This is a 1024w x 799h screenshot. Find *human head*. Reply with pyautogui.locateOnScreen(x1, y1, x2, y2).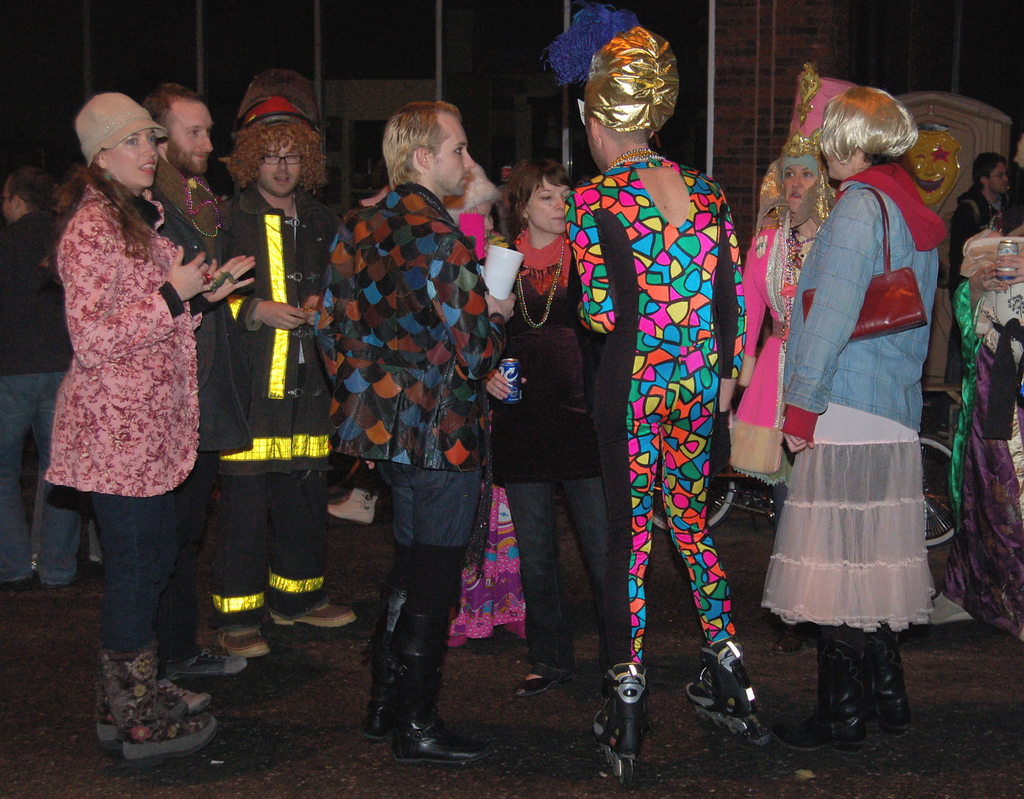
pyautogui.locateOnScreen(825, 87, 909, 181).
